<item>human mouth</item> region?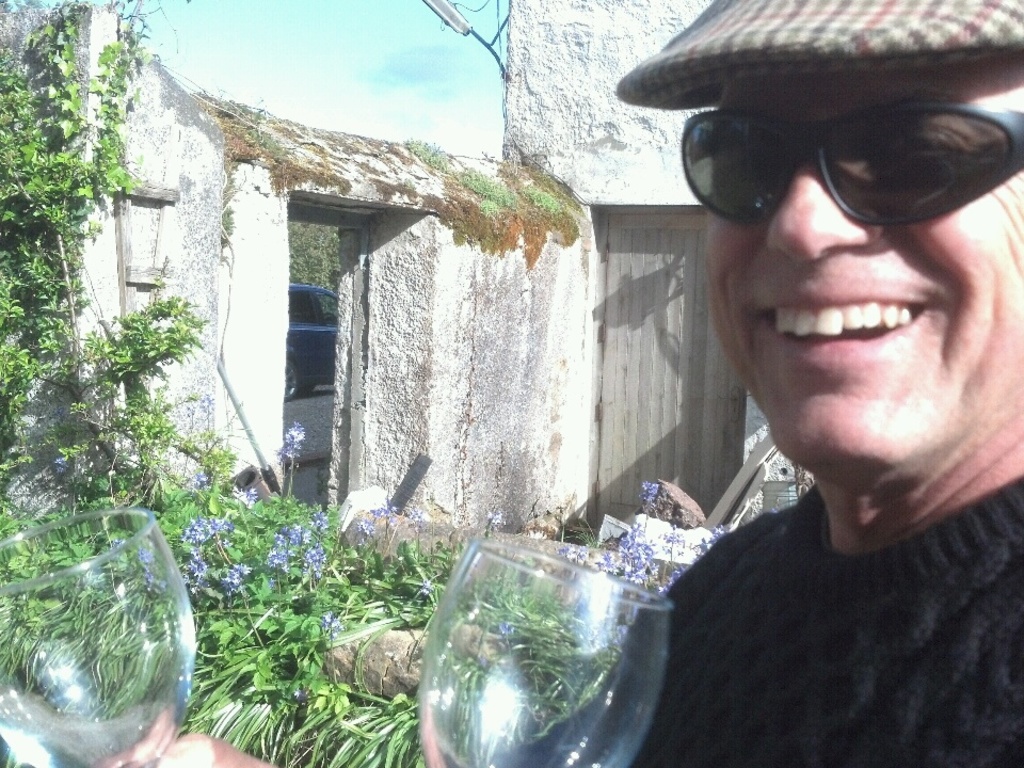
761:289:928:359
